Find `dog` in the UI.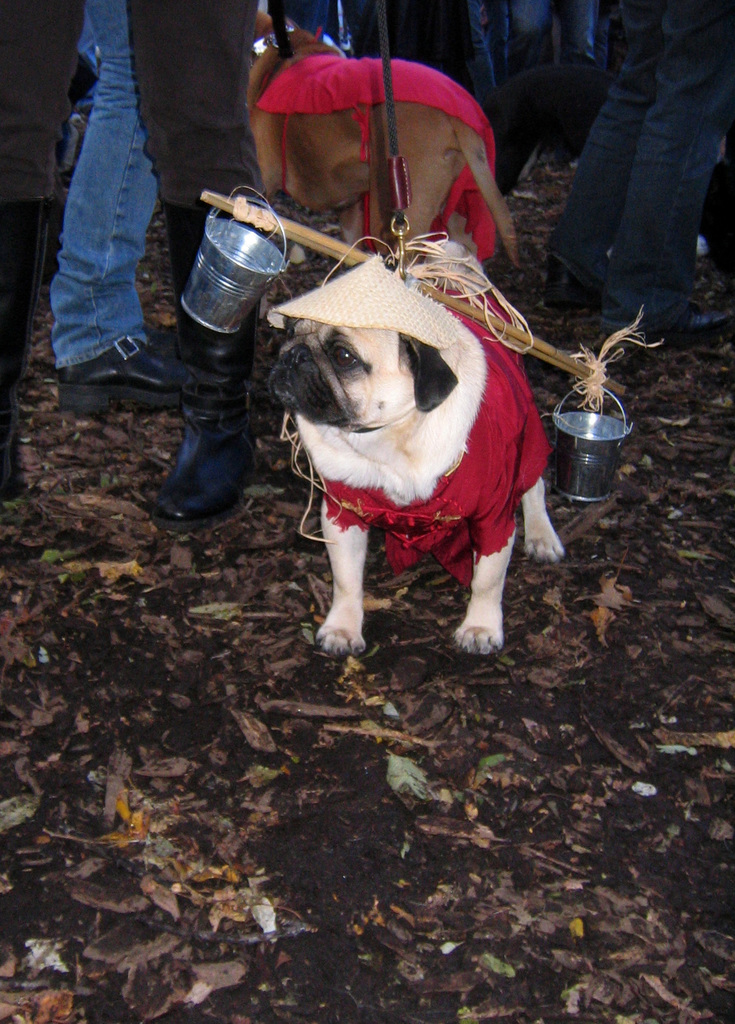
UI element at [242,19,527,271].
